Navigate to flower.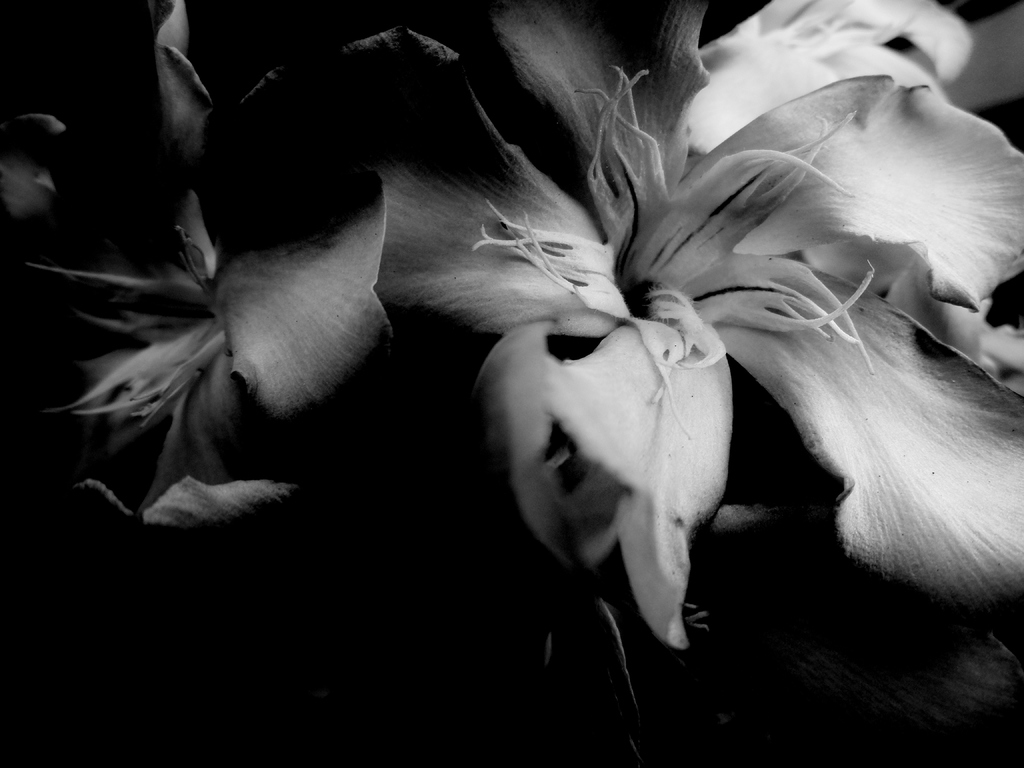
Navigation target: rect(0, 0, 217, 249).
